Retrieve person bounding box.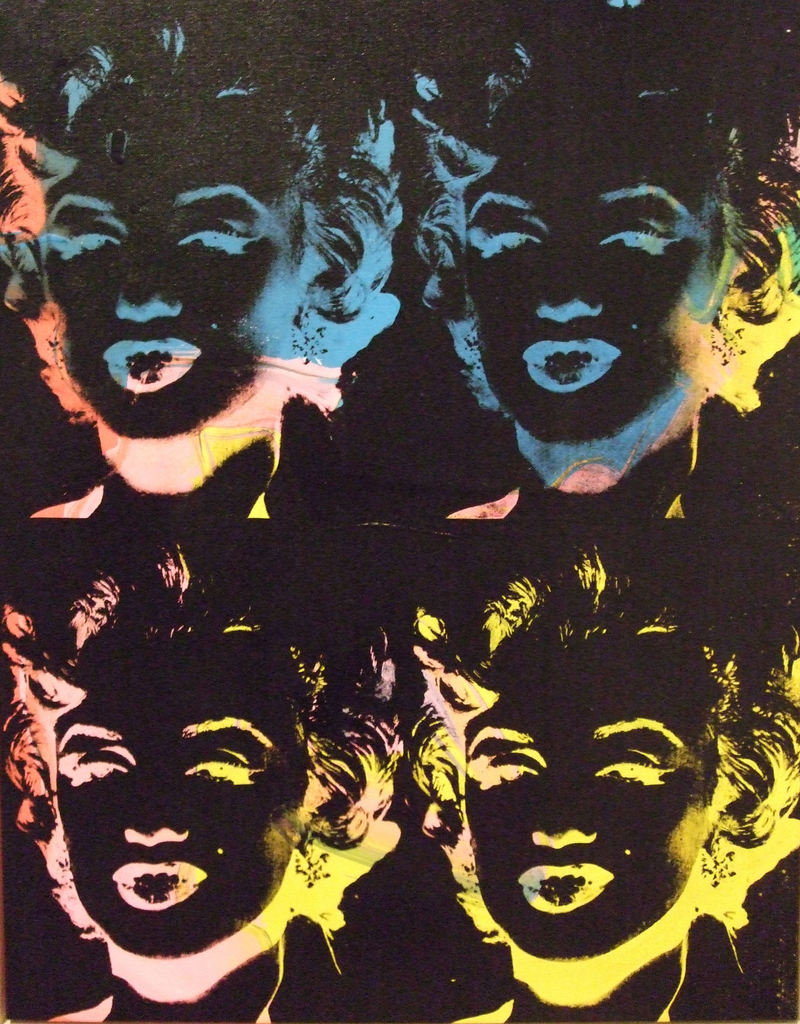
Bounding box: Rect(412, 39, 799, 518).
